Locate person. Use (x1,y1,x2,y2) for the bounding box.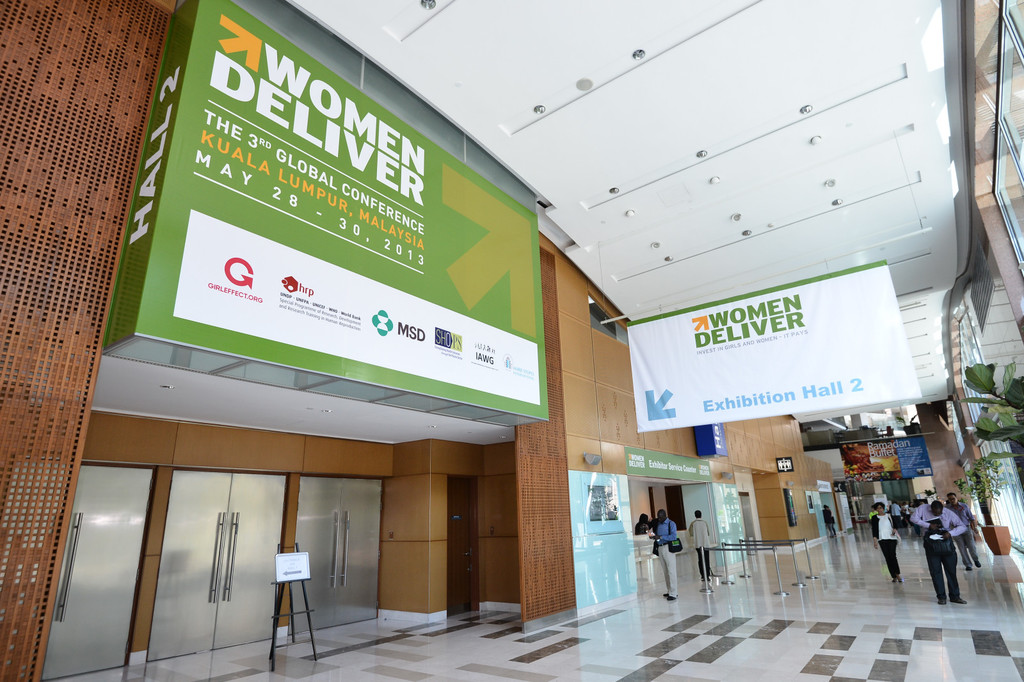
(910,504,970,603).
